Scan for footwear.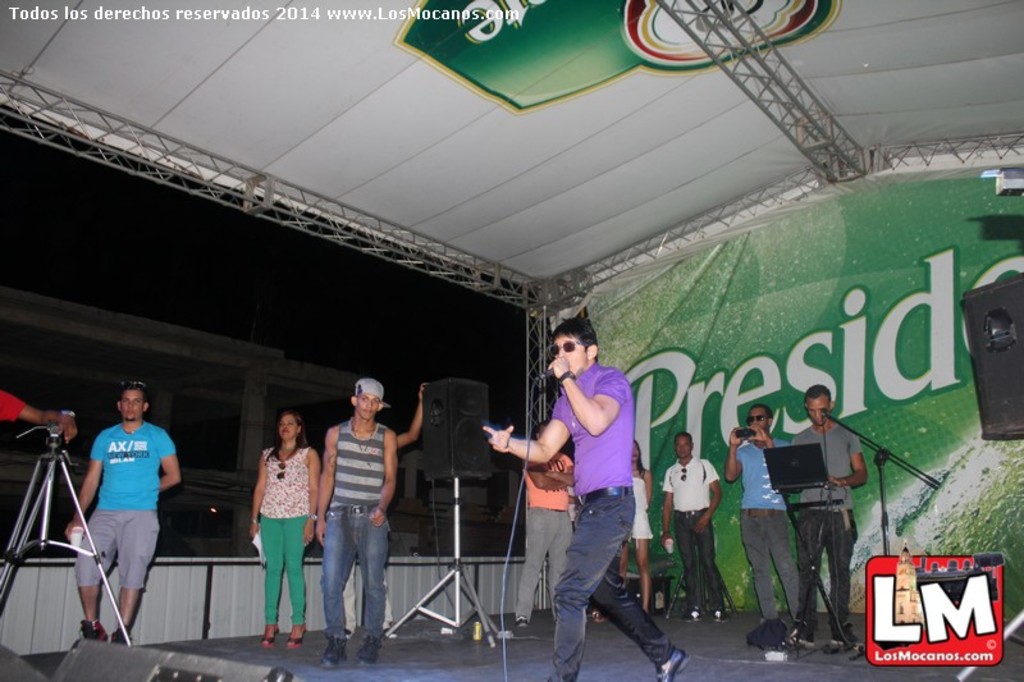
Scan result: crop(713, 604, 726, 619).
